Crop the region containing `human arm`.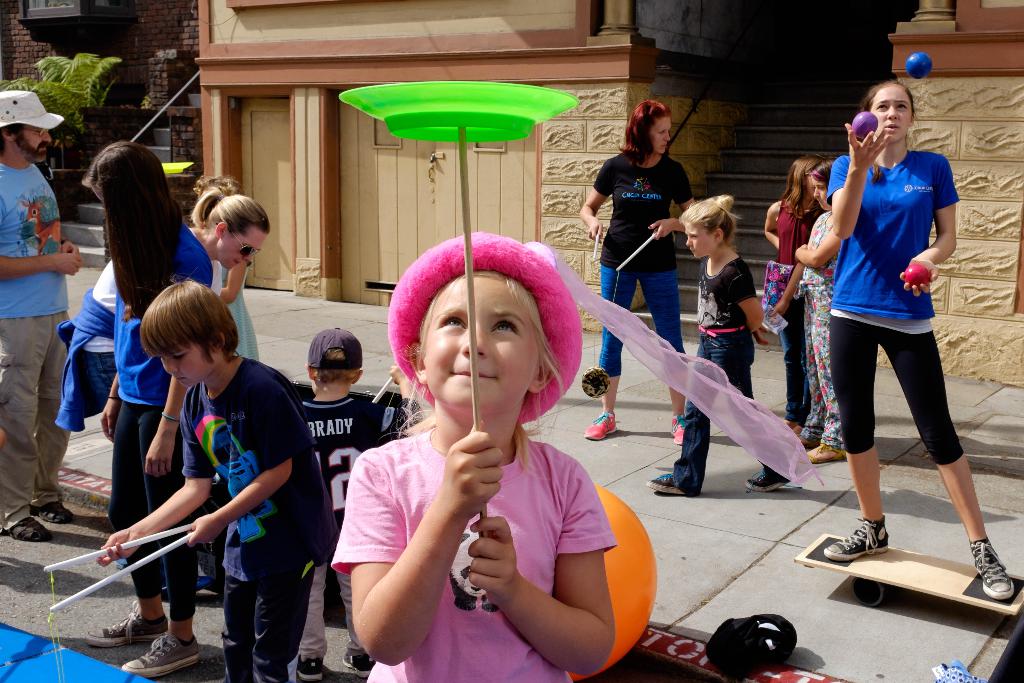
Crop region: 329, 440, 461, 670.
